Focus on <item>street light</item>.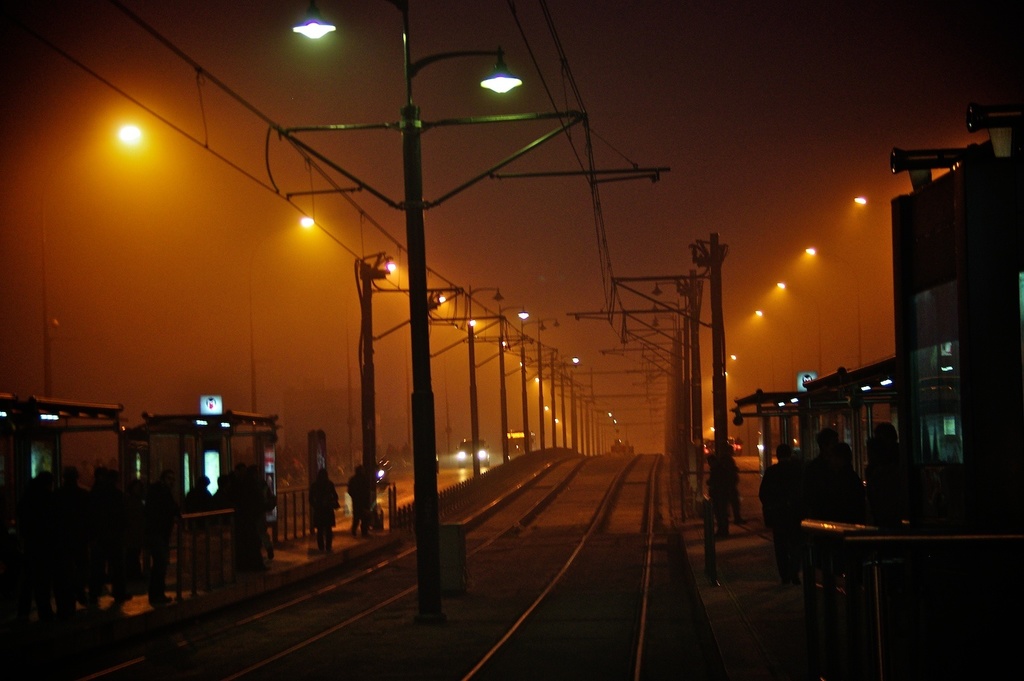
Focused at 494:303:532:471.
